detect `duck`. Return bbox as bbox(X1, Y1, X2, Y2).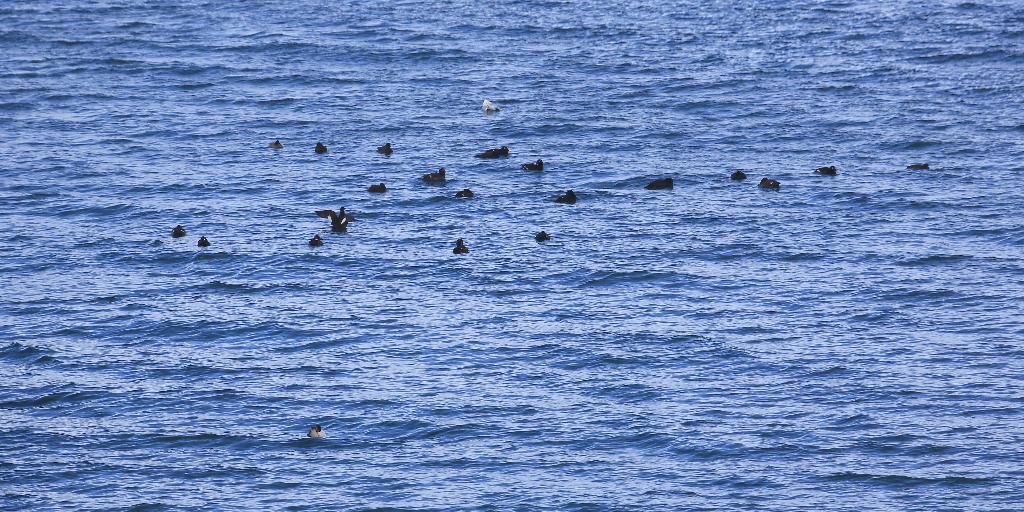
bbox(733, 170, 749, 185).
